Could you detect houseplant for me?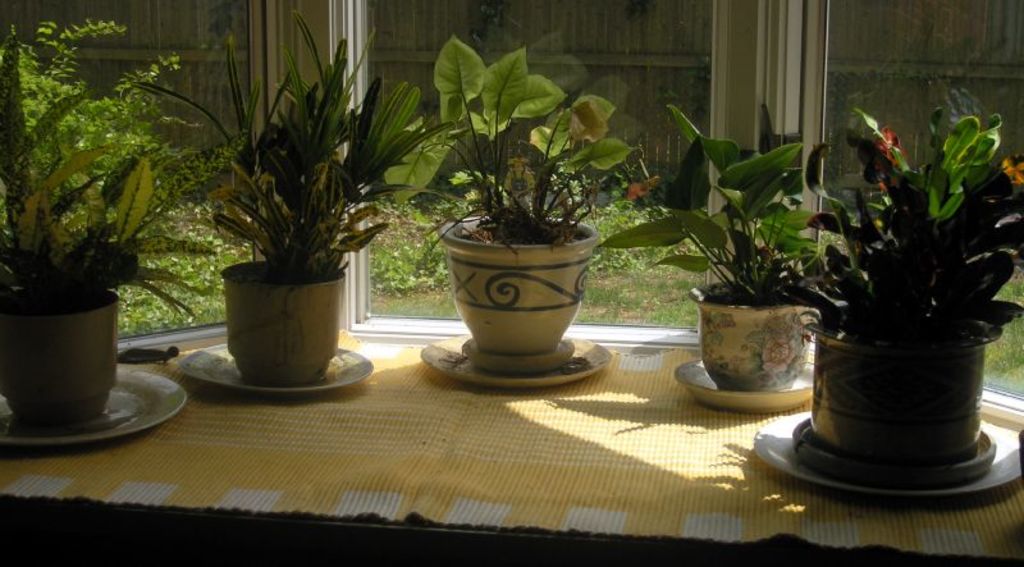
Detection result: [left=598, top=95, right=837, bottom=390].
